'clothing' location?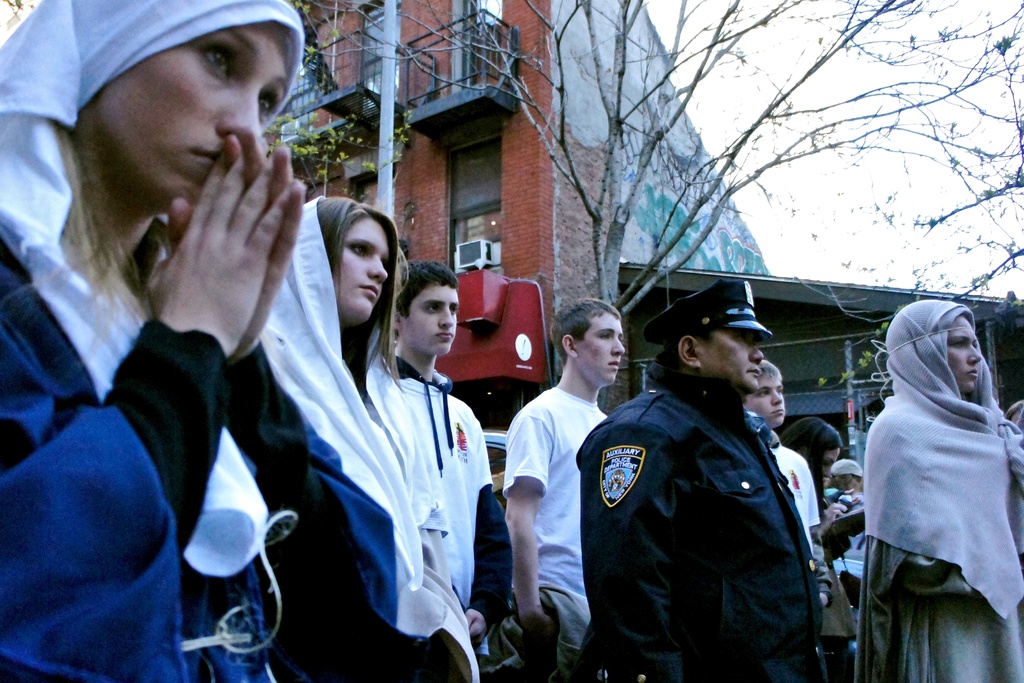
(x1=758, y1=433, x2=826, y2=577)
